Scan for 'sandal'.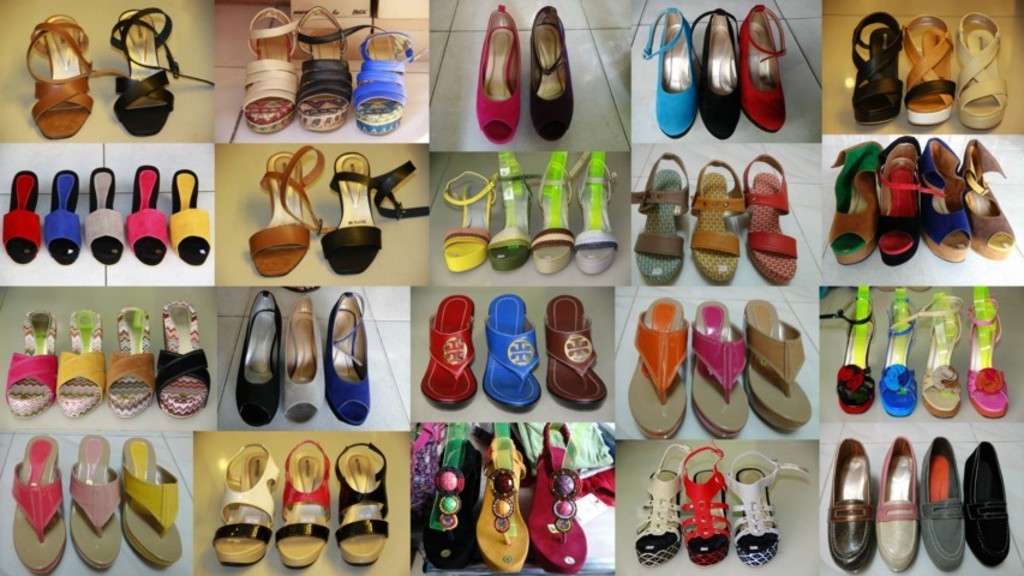
Scan result: (x1=531, y1=416, x2=587, y2=568).
